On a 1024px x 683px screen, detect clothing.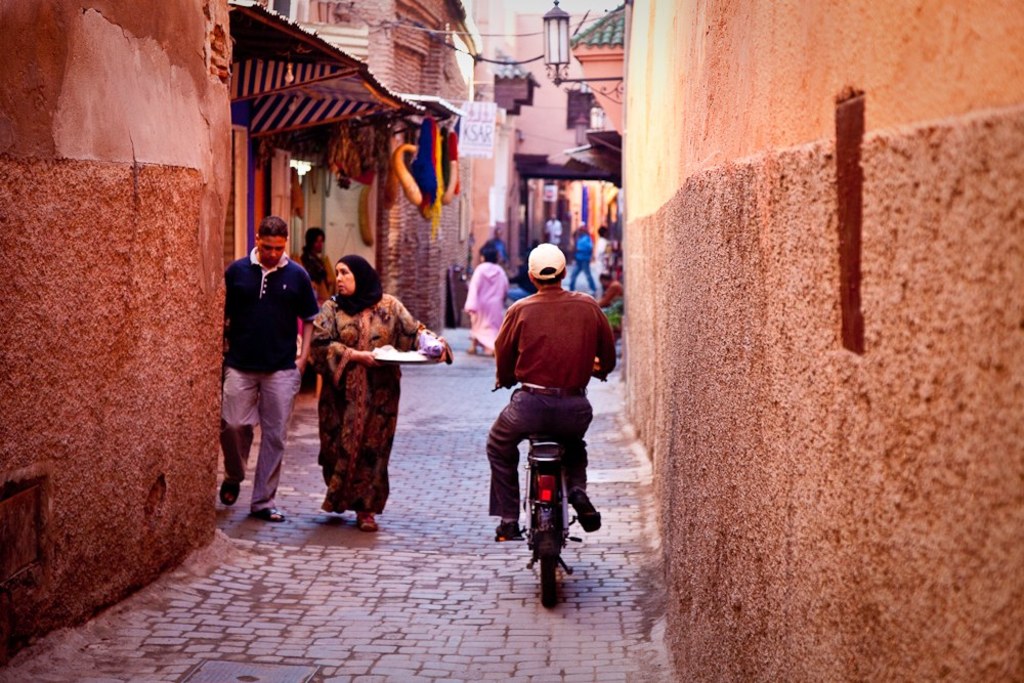
region(499, 282, 612, 511).
